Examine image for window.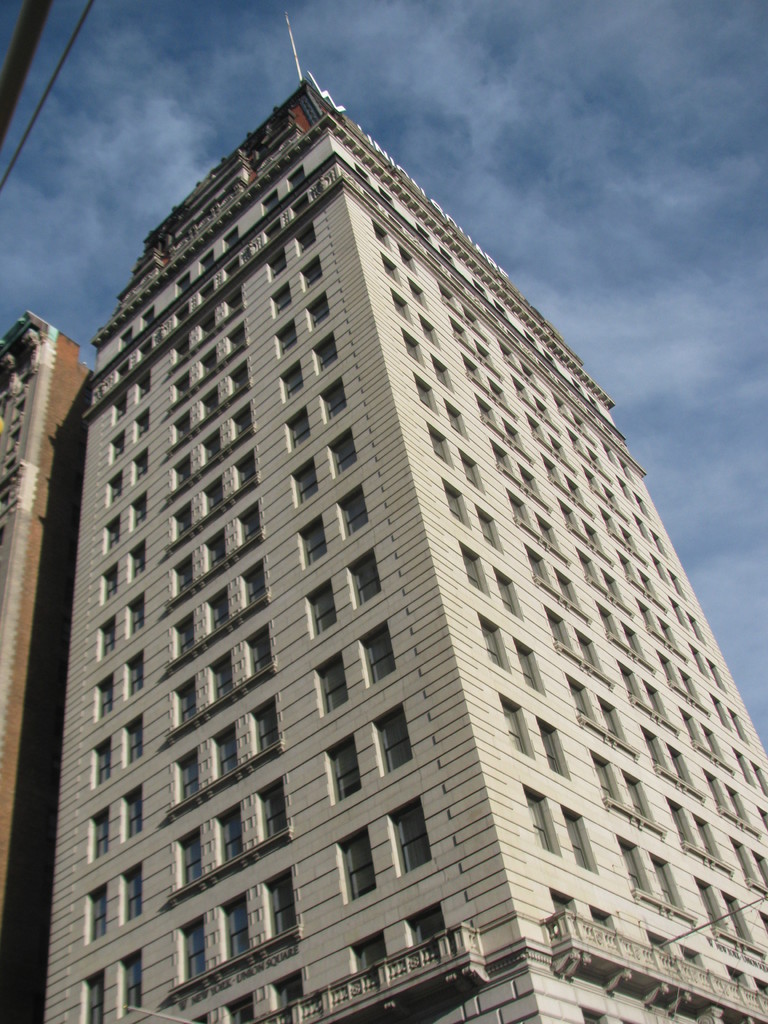
Examination result: <bbox>300, 254, 322, 291</bbox>.
